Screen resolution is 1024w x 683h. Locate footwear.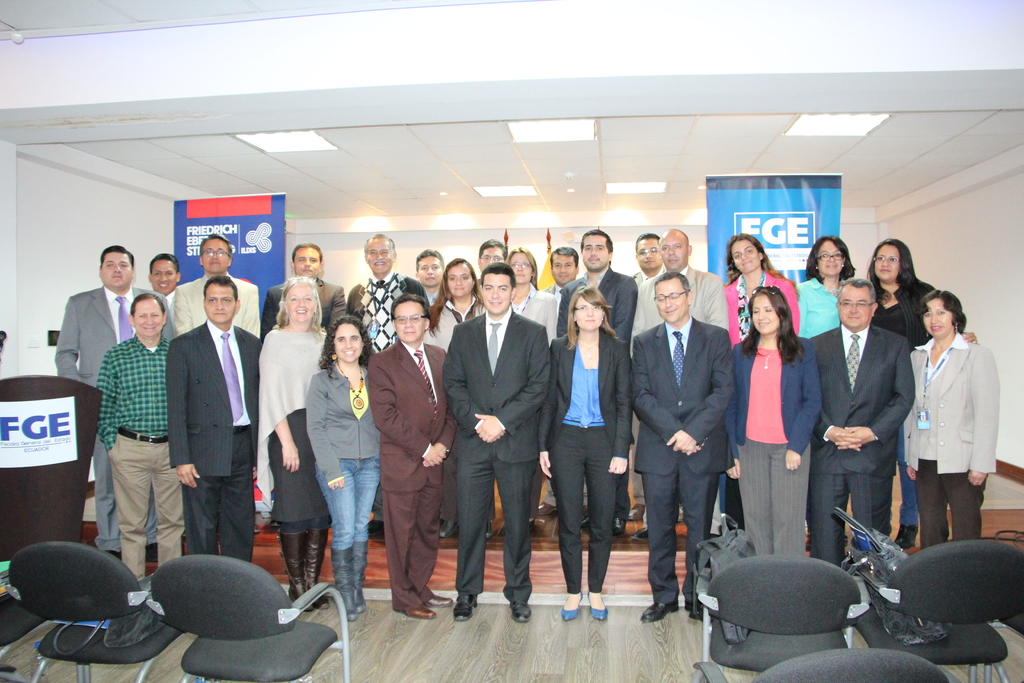
region(896, 524, 919, 550).
